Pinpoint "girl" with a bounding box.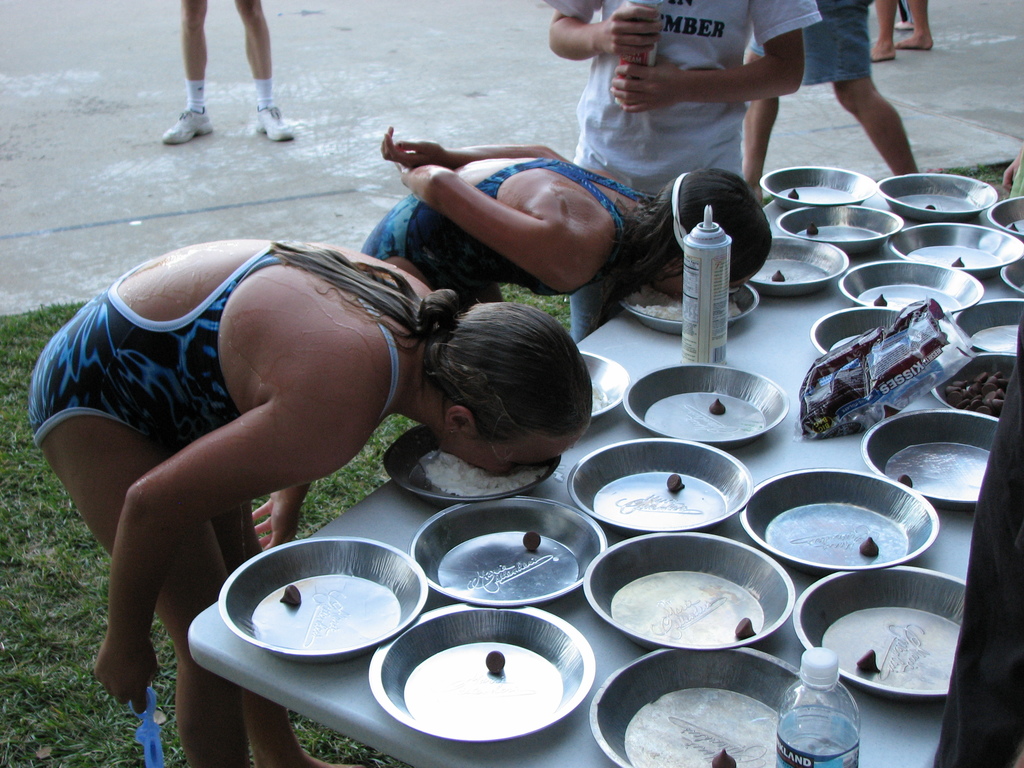
(left=28, top=239, right=594, bottom=767).
